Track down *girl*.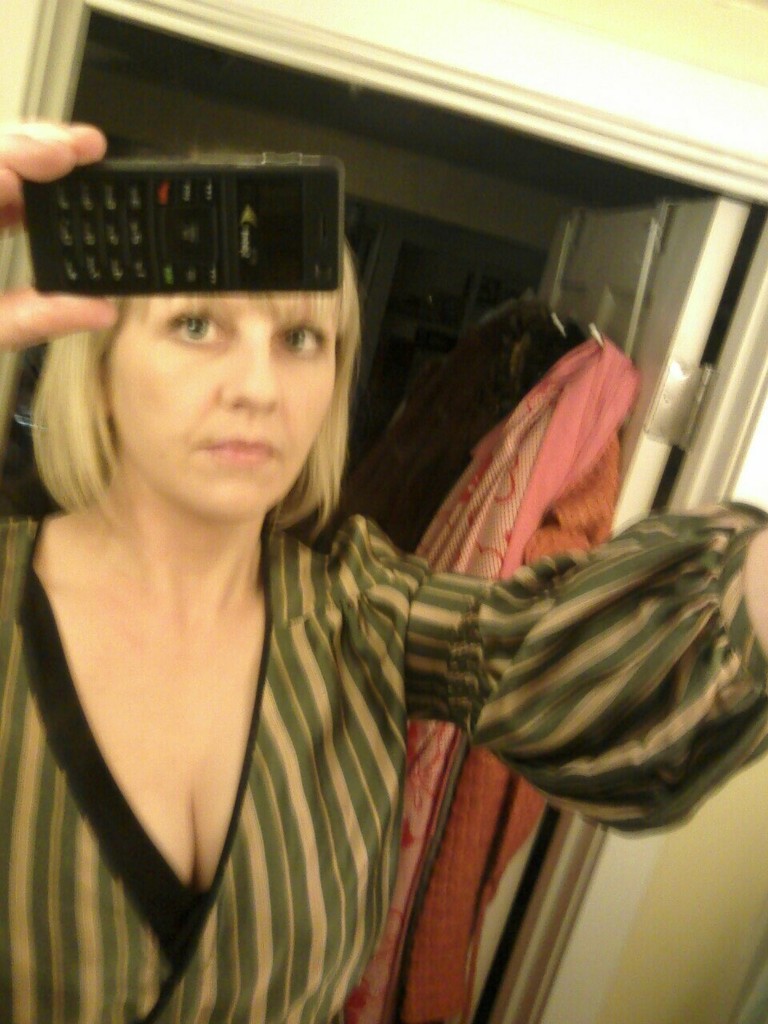
Tracked to box(0, 114, 767, 1023).
